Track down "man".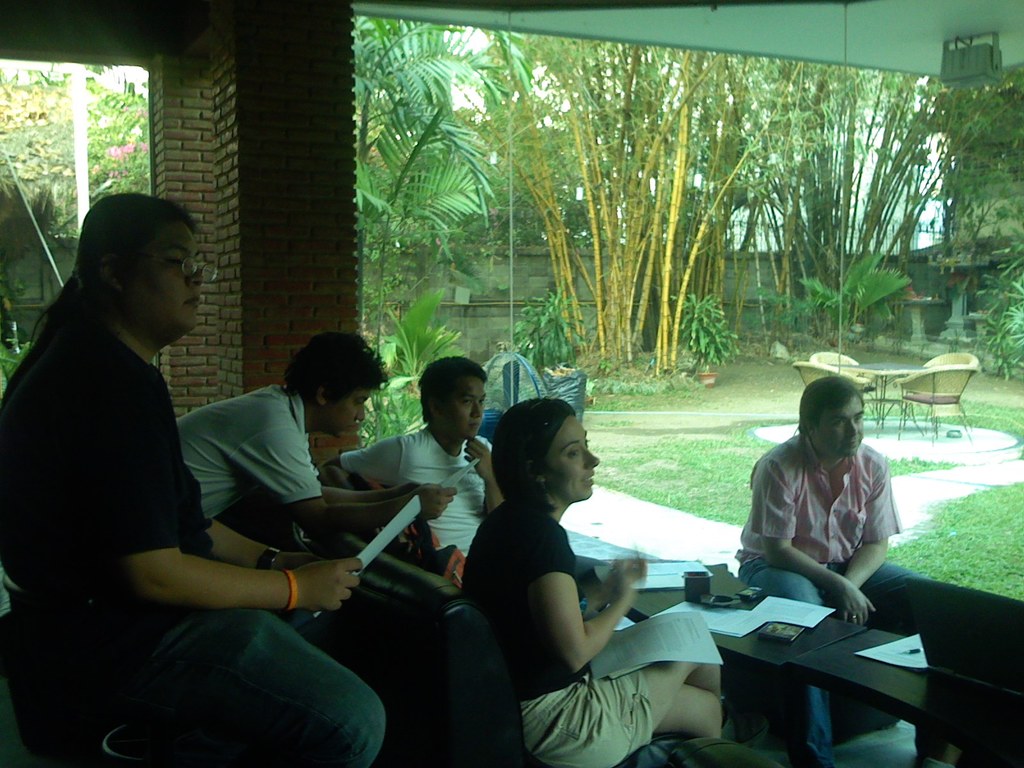
Tracked to crop(724, 387, 925, 636).
